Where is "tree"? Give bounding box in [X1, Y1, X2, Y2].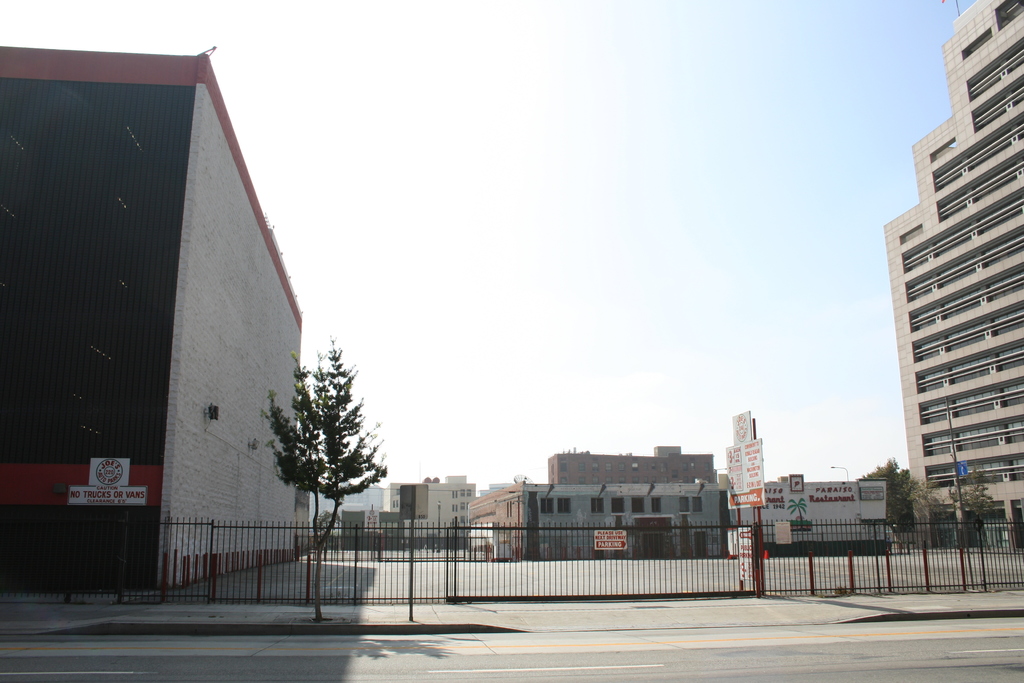
[945, 462, 1005, 546].
